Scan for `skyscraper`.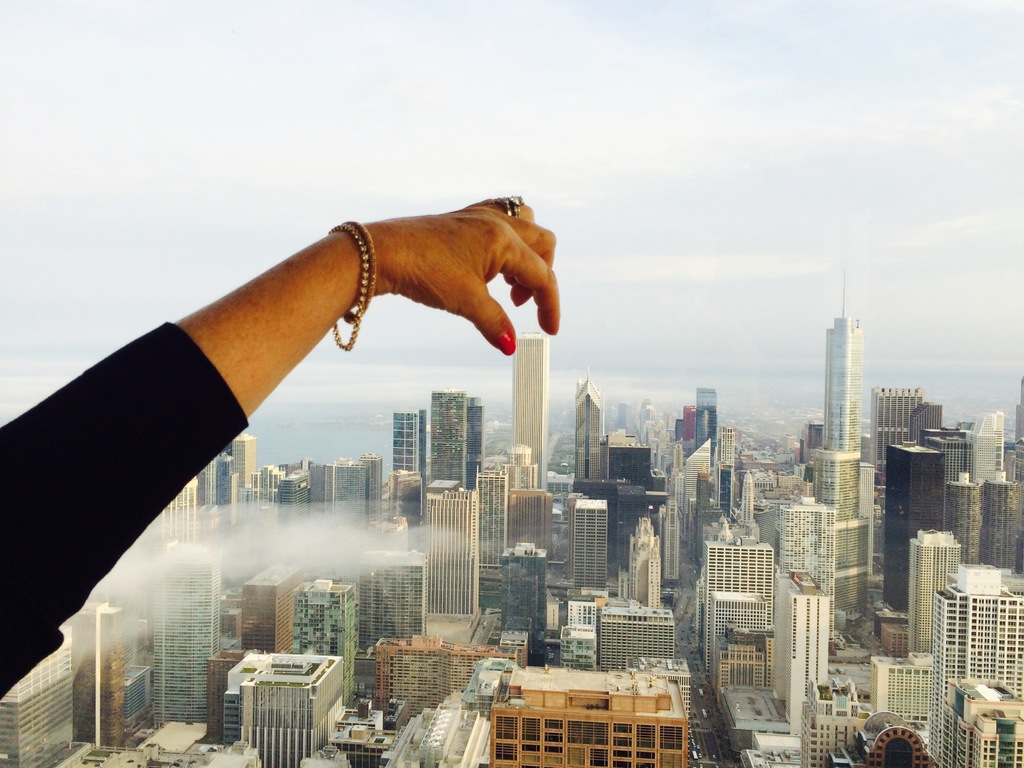
Scan result: pyautogui.locateOnScreen(478, 657, 694, 767).
